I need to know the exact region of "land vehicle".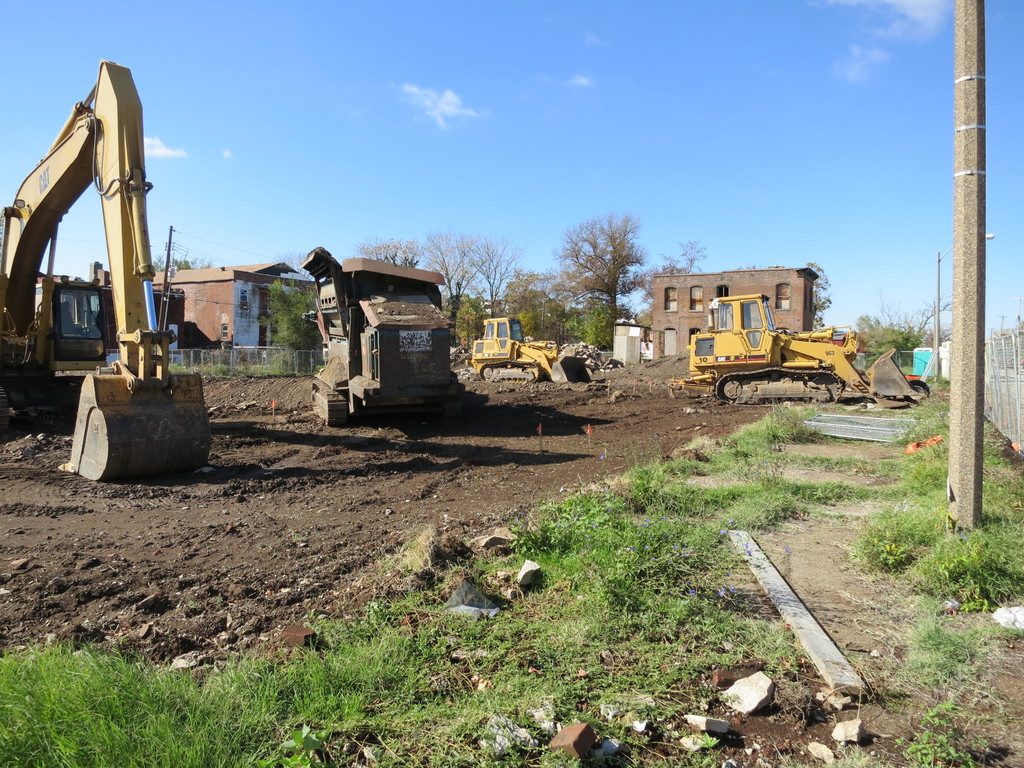
Region: 301/250/468/428.
